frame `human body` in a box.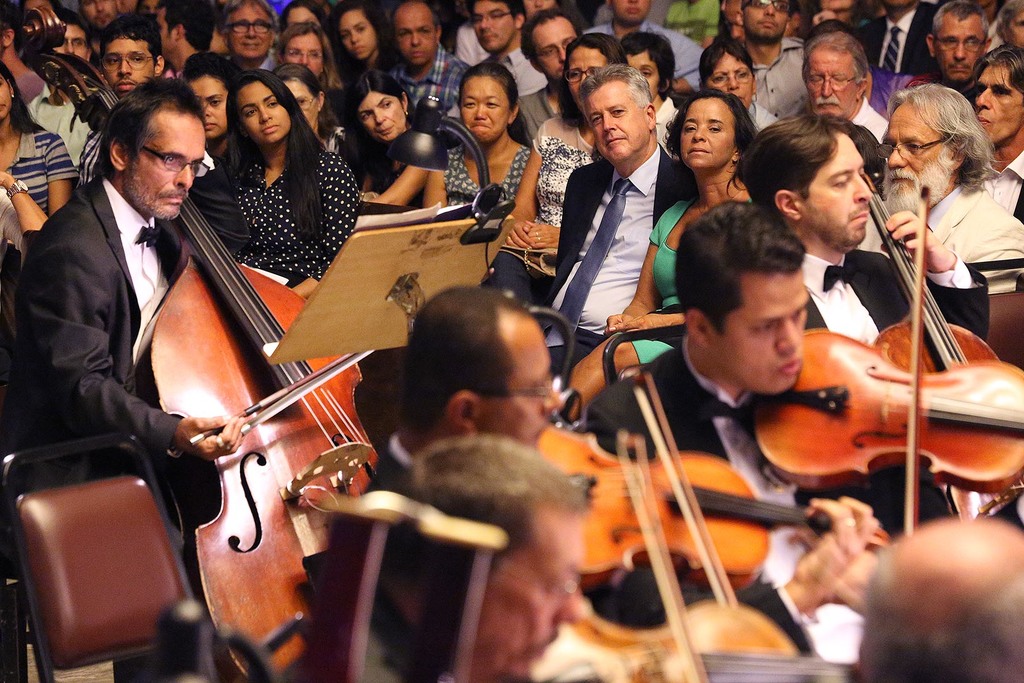
{"left": 689, "top": 34, "right": 774, "bottom": 126}.
